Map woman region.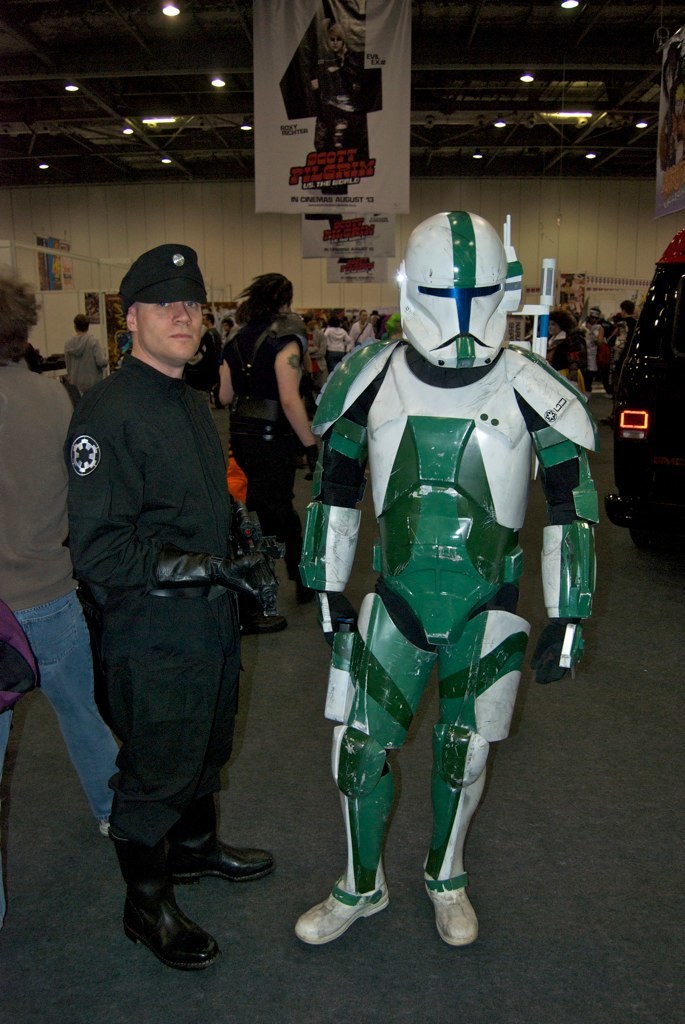
Mapped to bbox(218, 270, 321, 630).
